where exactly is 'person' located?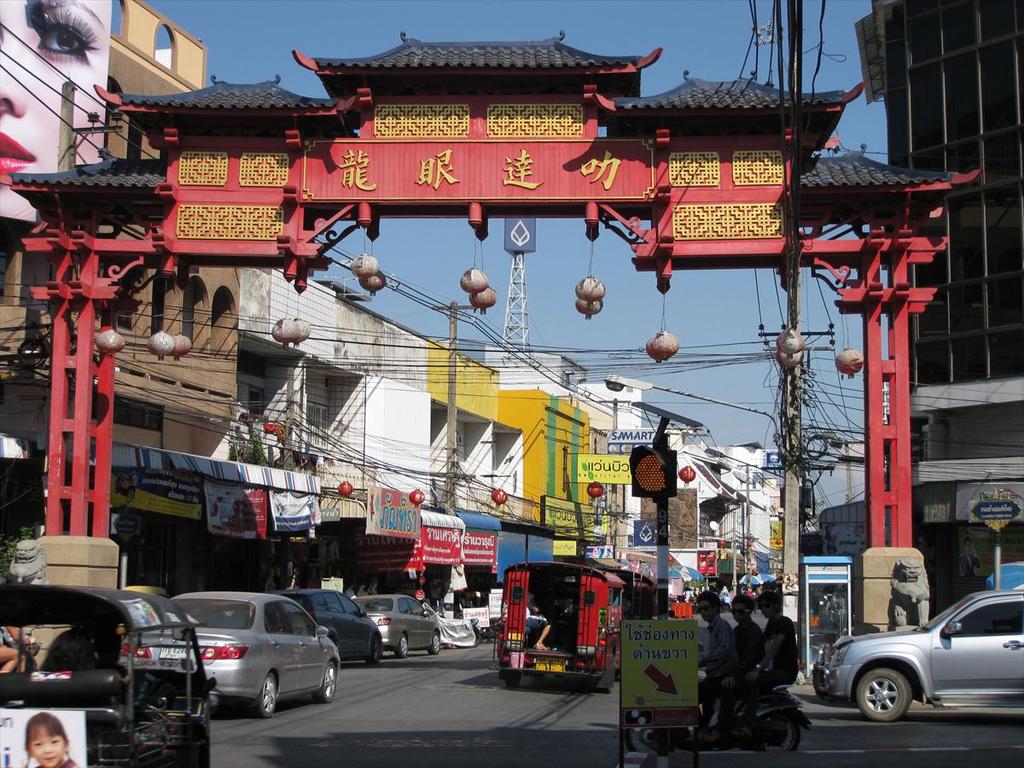
Its bounding box is pyautogui.locateOnScreen(0, 628, 9, 666).
